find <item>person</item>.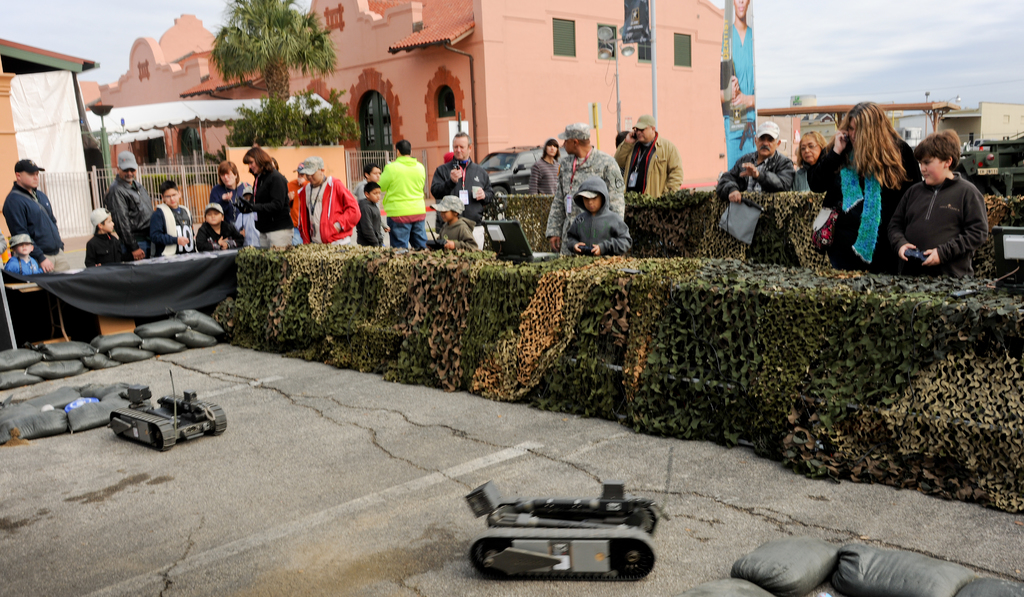
crop(289, 155, 362, 246).
